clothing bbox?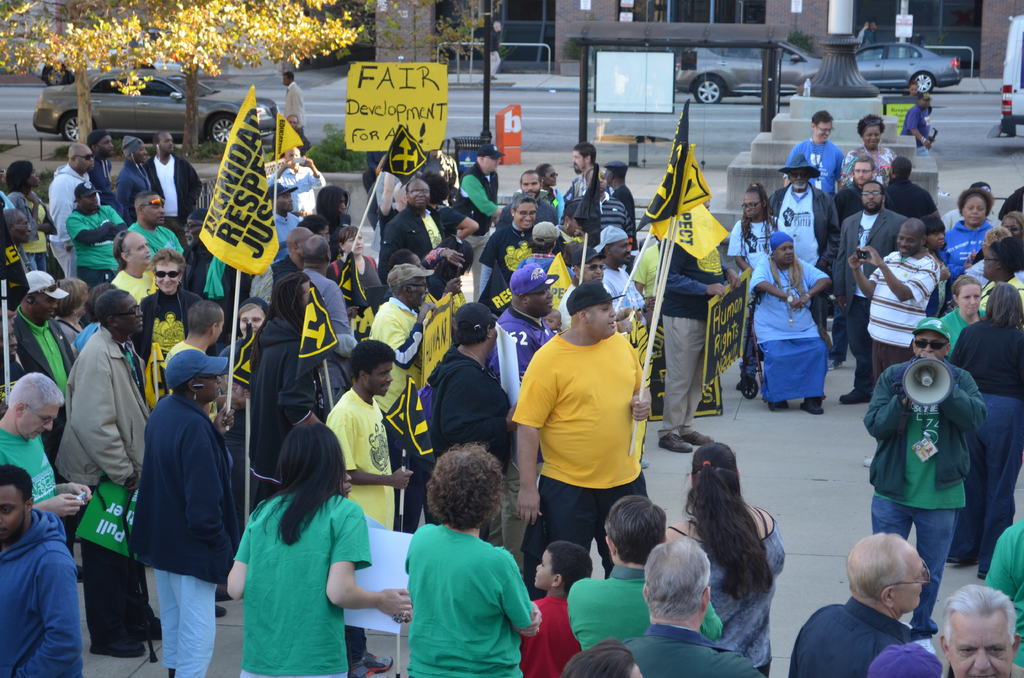
pyautogui.locateOnScreen(454, 166, 514, 286)
